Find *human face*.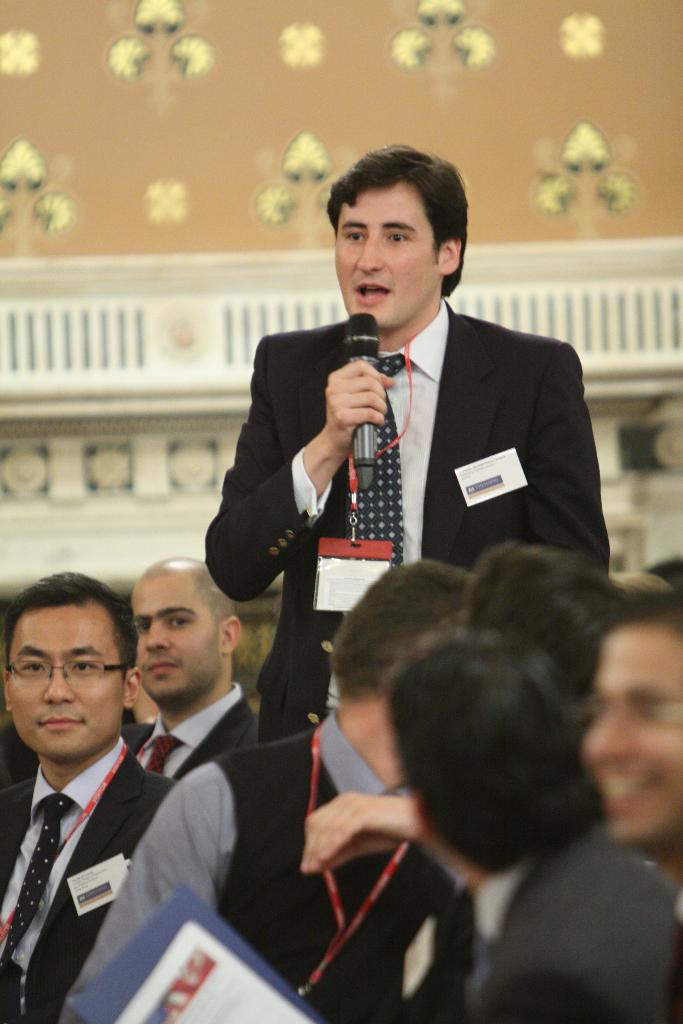
333/182/439/325.
